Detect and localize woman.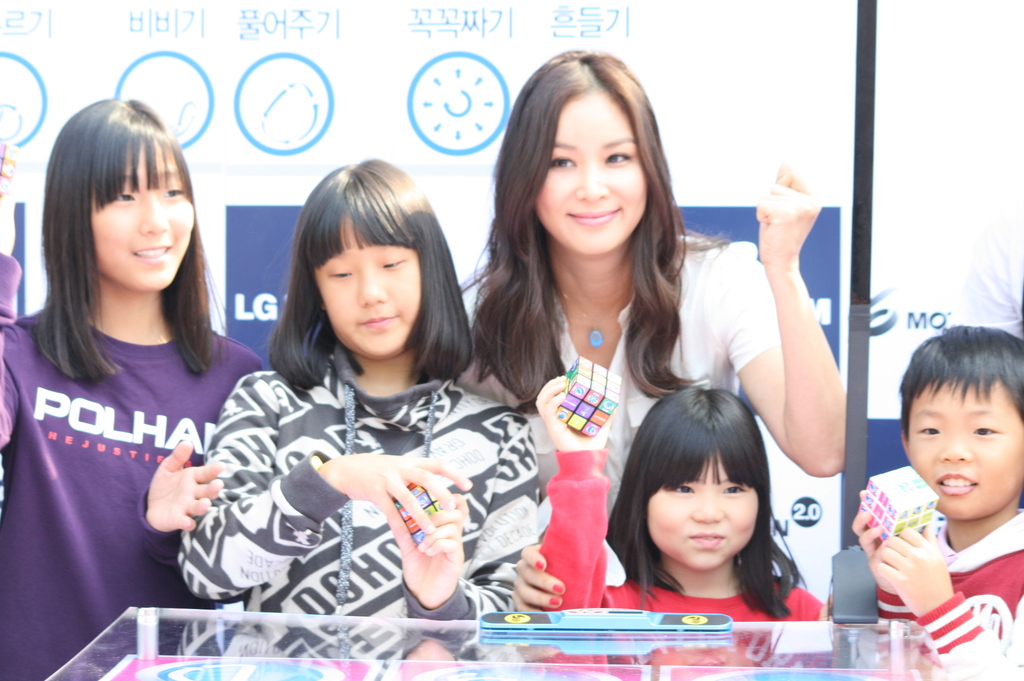
Localized at Rect(457, 88, 806, 651).
